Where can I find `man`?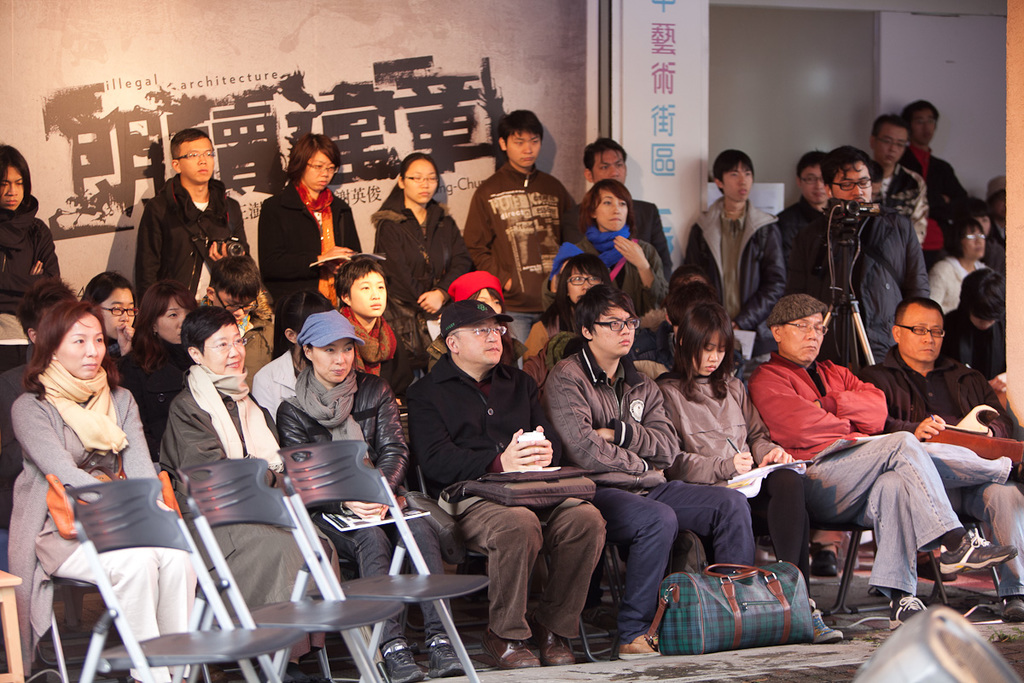
You can find it at box(862, 114, 937, 250).
